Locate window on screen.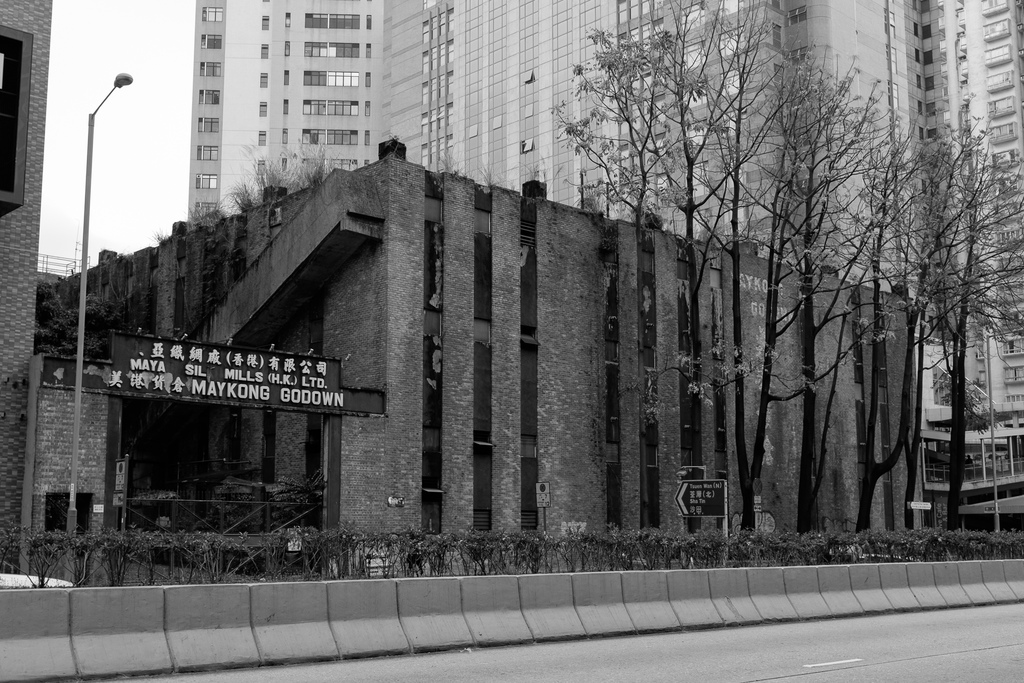
On screen at bbox(776, 199, 788, 224).
